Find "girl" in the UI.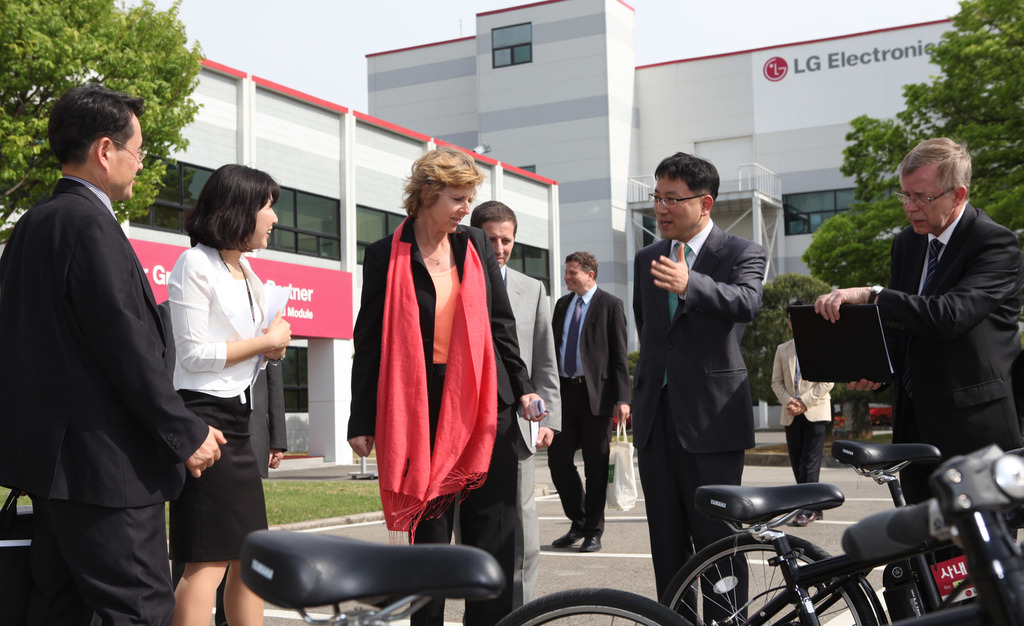
UI element at left=341, top=143, right=544, bottom=625.
